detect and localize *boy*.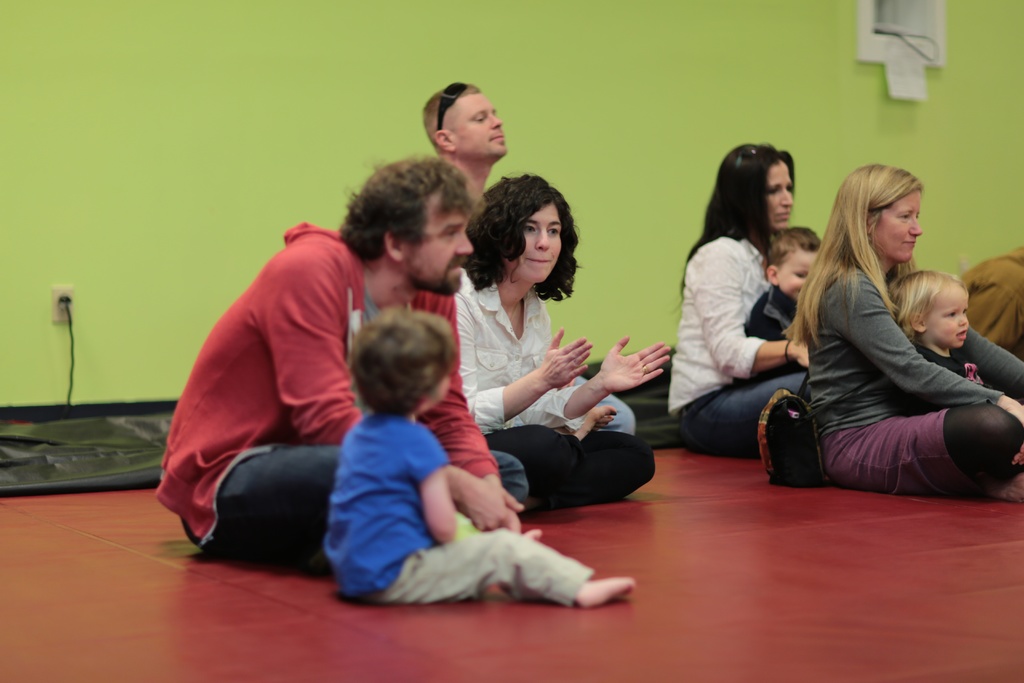
Localized at 747, 227, 820, 378.
